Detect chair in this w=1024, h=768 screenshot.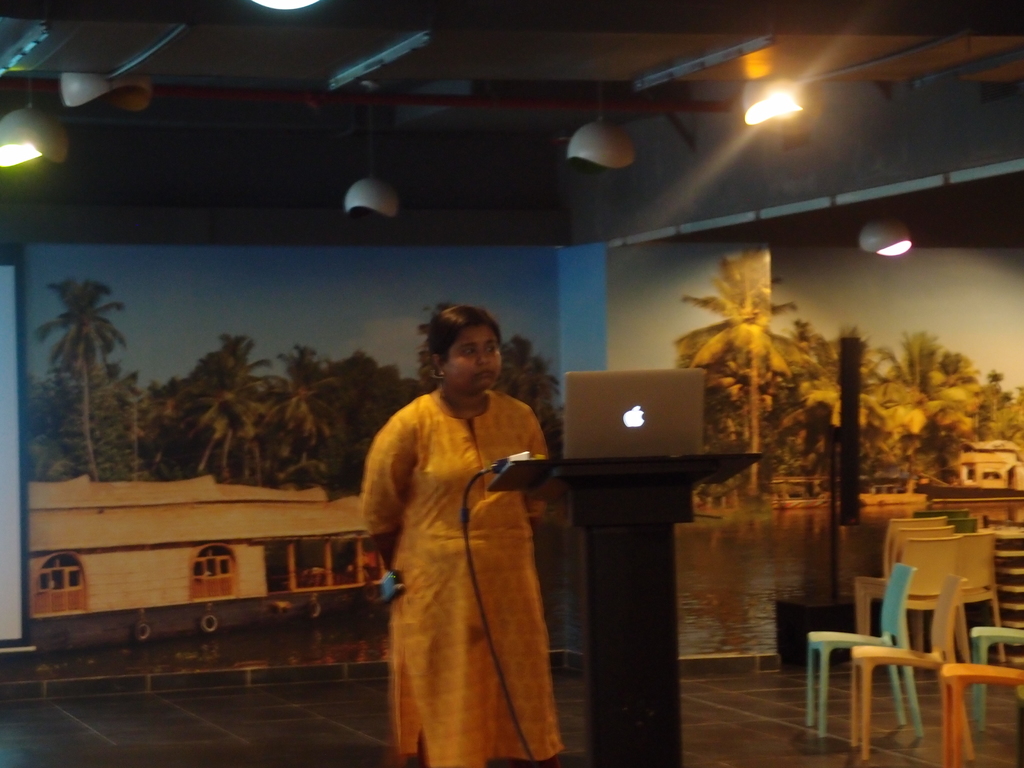
Detection: (x1=807, y1=552, x2=918, y2=740).
